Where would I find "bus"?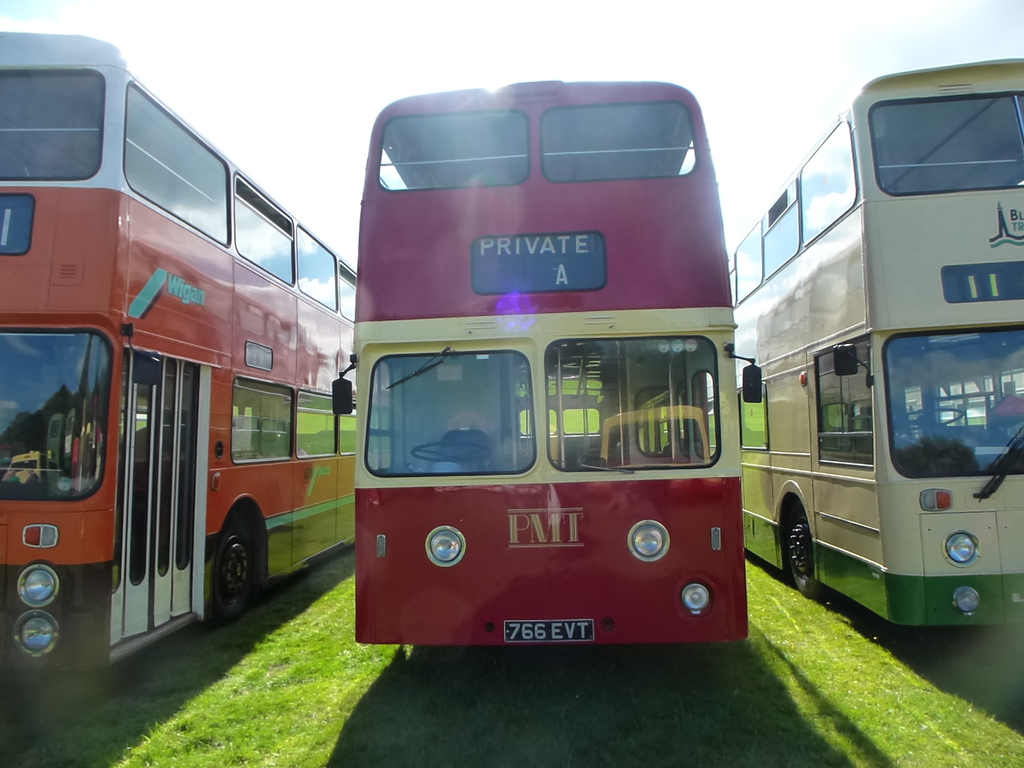
At left=0, top=37, right=361, bottom=669.
